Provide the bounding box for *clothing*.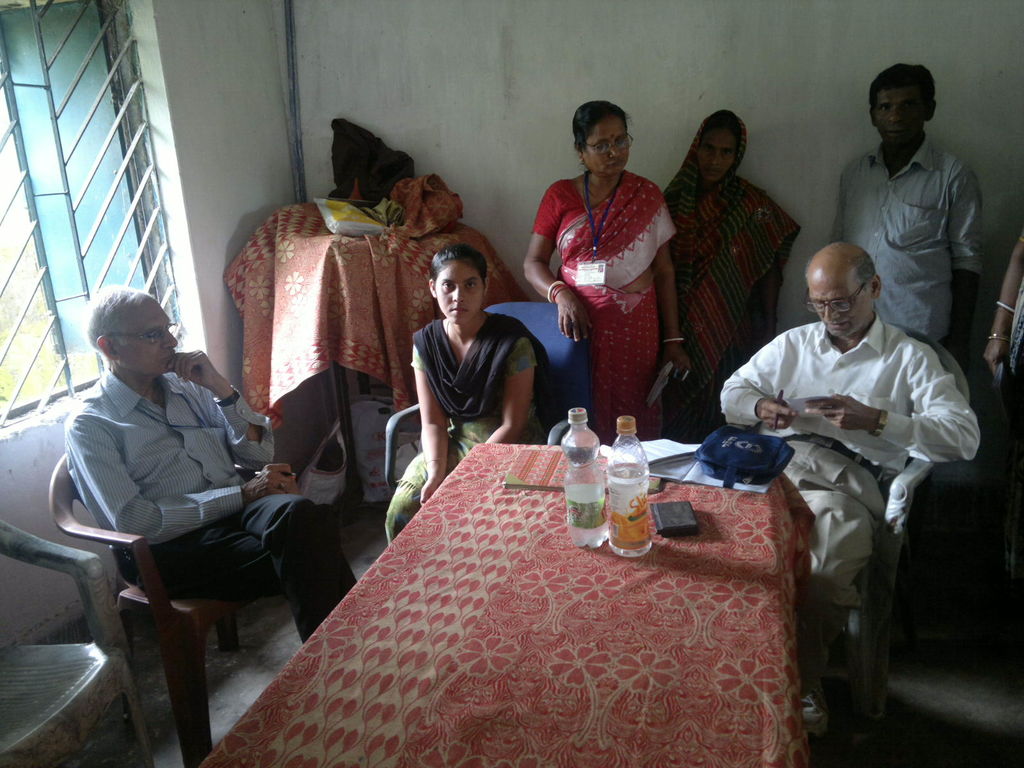
region(527, 167, 673, 457).
